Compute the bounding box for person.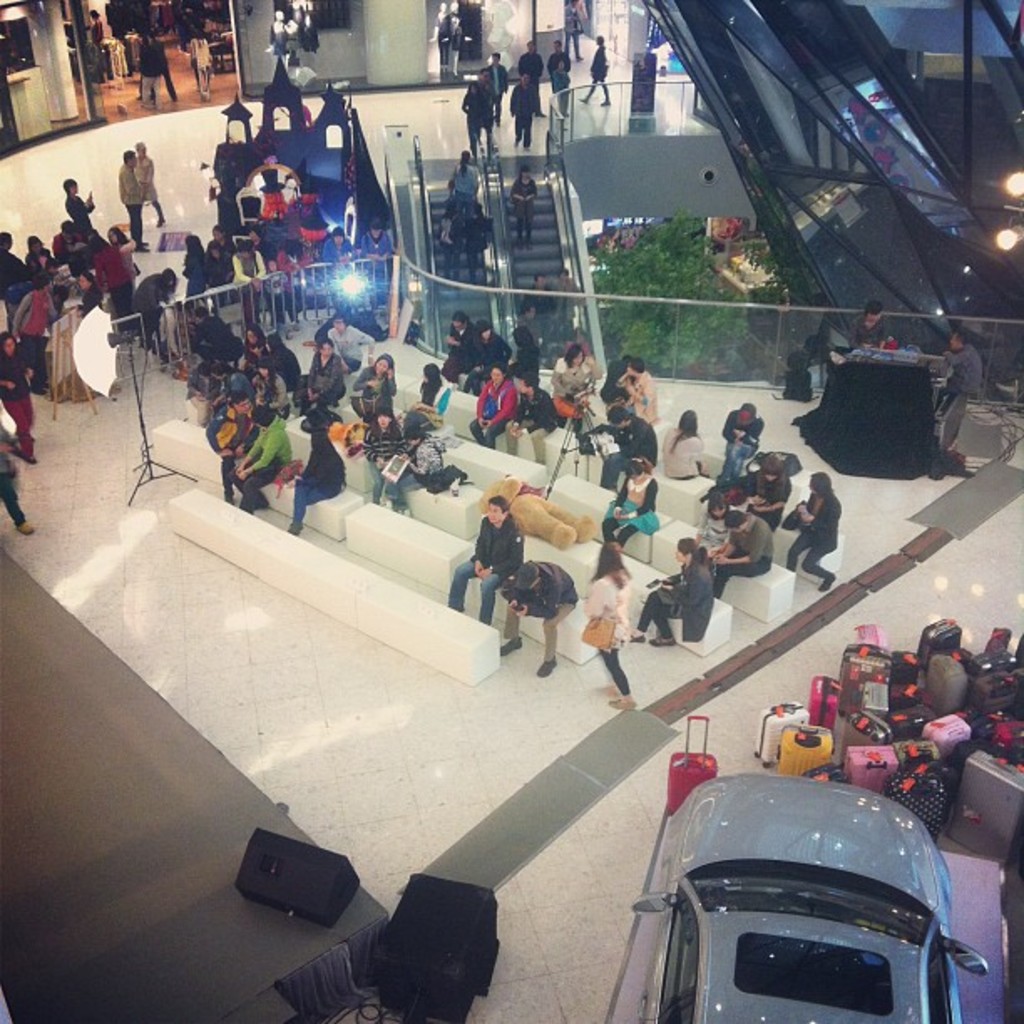
bbox=(795, 468, 833, 594).
